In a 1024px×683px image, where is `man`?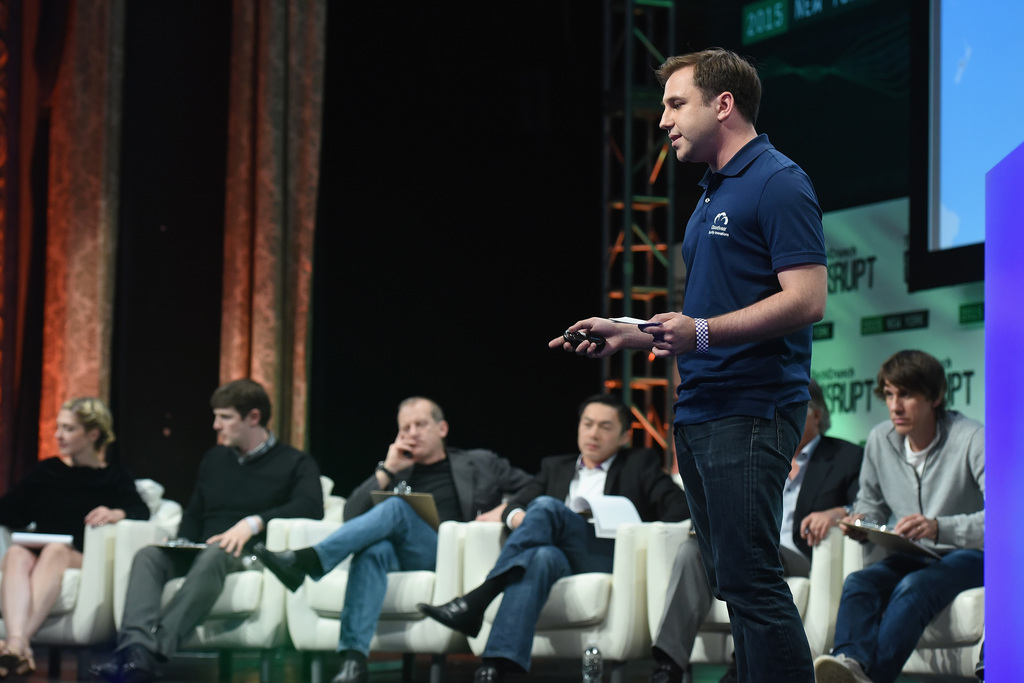
<bbox>547, 50, 834, 682</bbox>.
